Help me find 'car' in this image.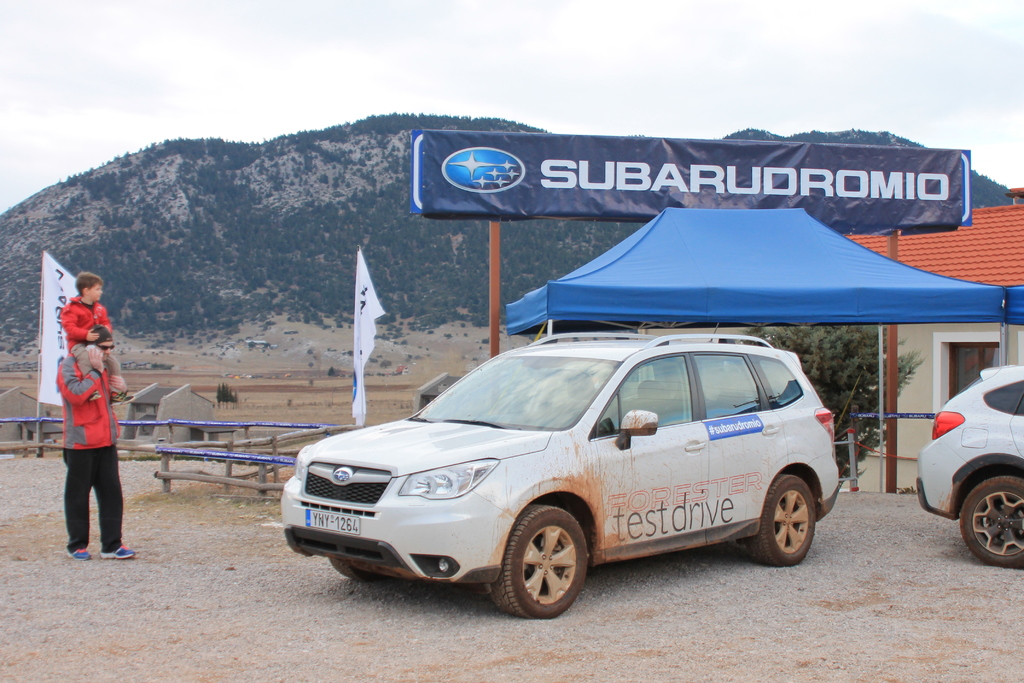
Found it: region(918, 364, 1023, 572).
